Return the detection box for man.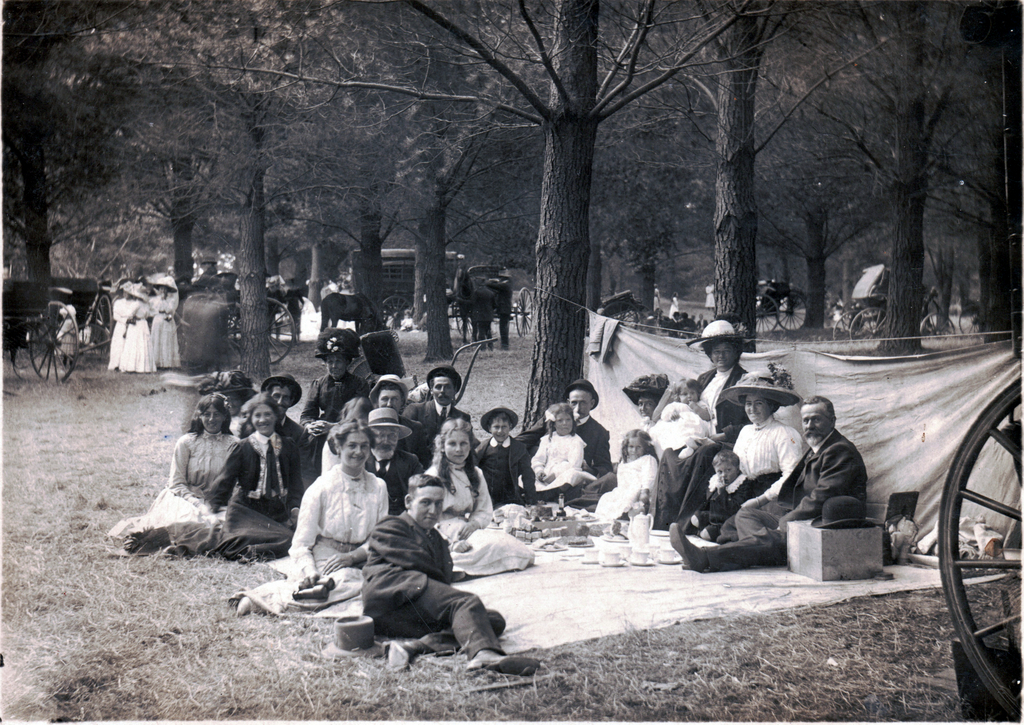
locate(517, 378, 616, 478).
